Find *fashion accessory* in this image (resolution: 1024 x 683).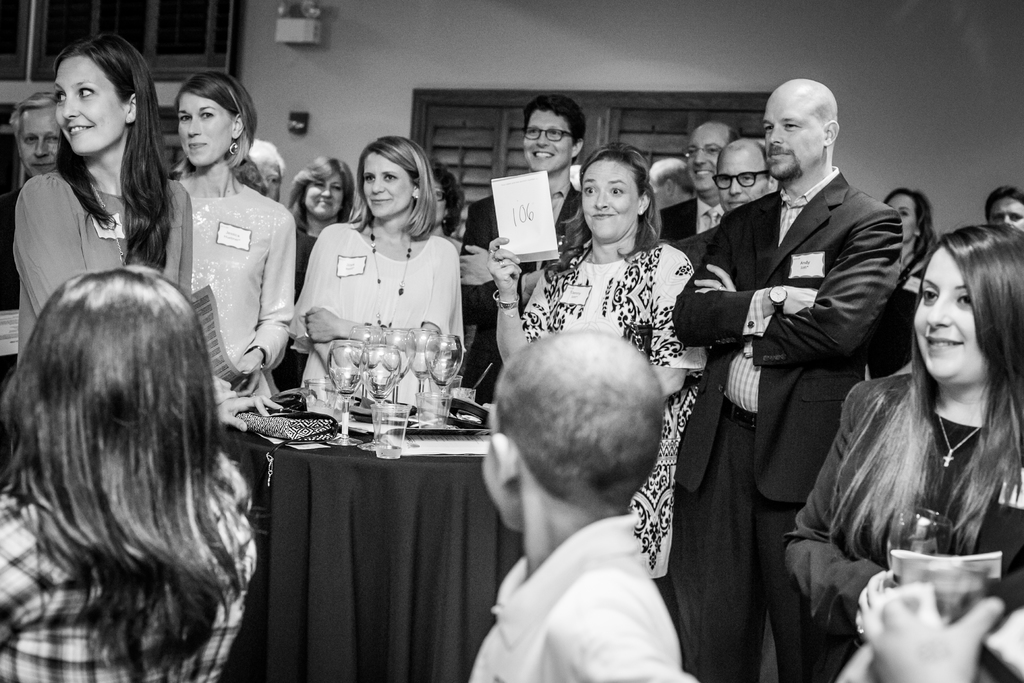
<region>712, 163, 772, 190</region>.
